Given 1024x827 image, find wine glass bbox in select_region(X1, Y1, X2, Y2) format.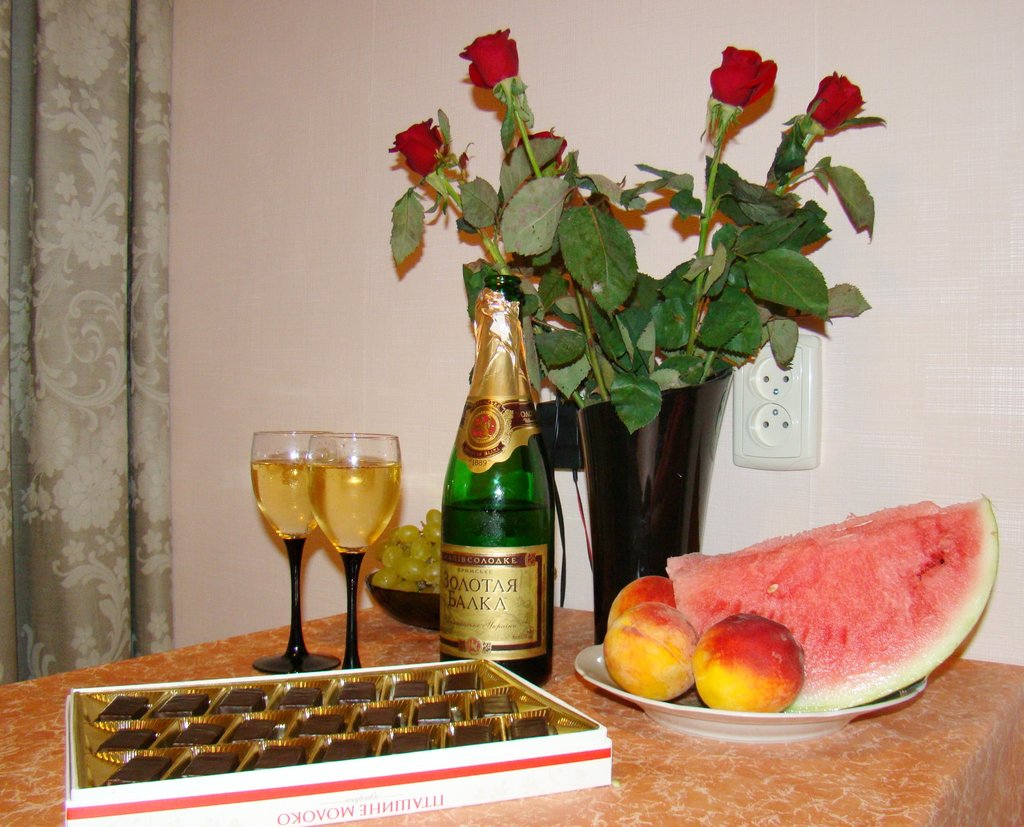
select_region(252, 435, 333, 675).
